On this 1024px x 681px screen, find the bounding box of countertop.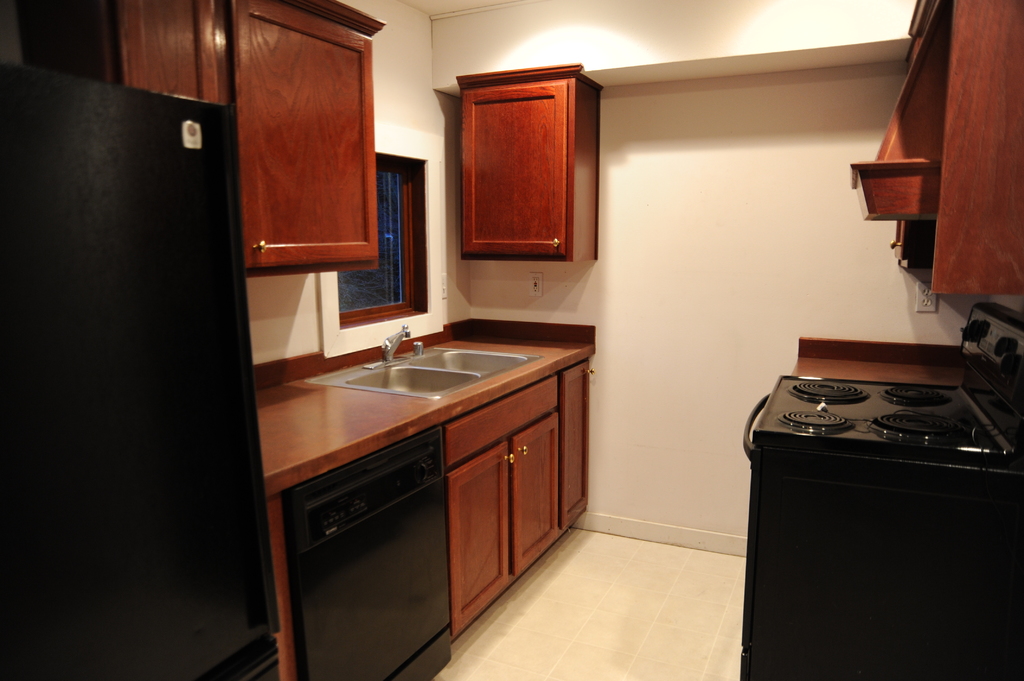
Bounding box: box=[262, 328, 595, 499].
